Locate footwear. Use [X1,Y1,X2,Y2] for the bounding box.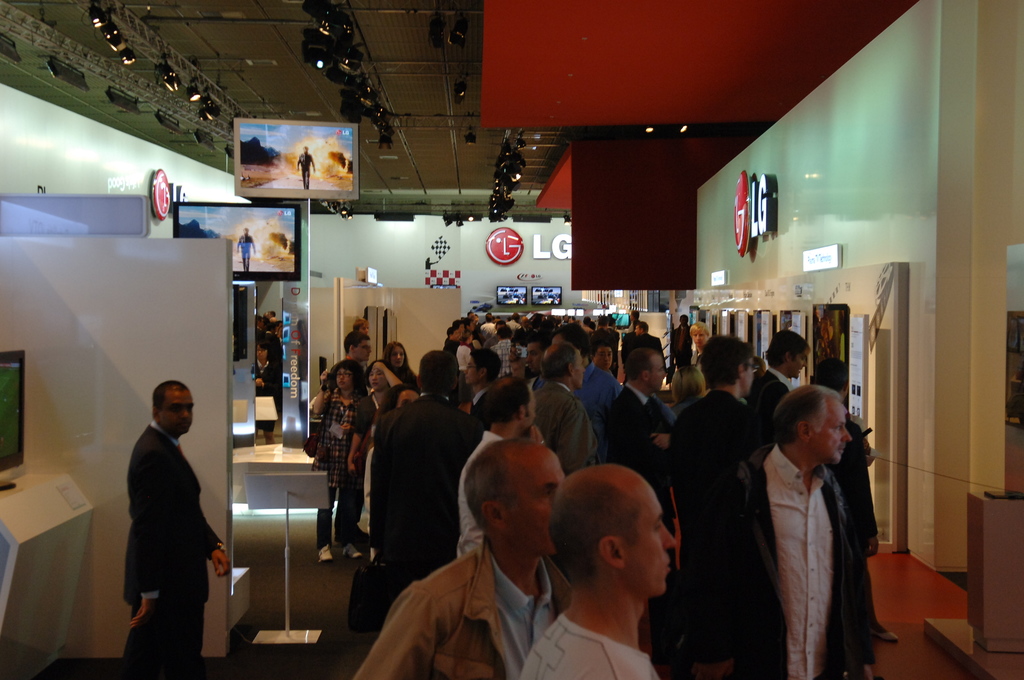
[347,540,364,555].
